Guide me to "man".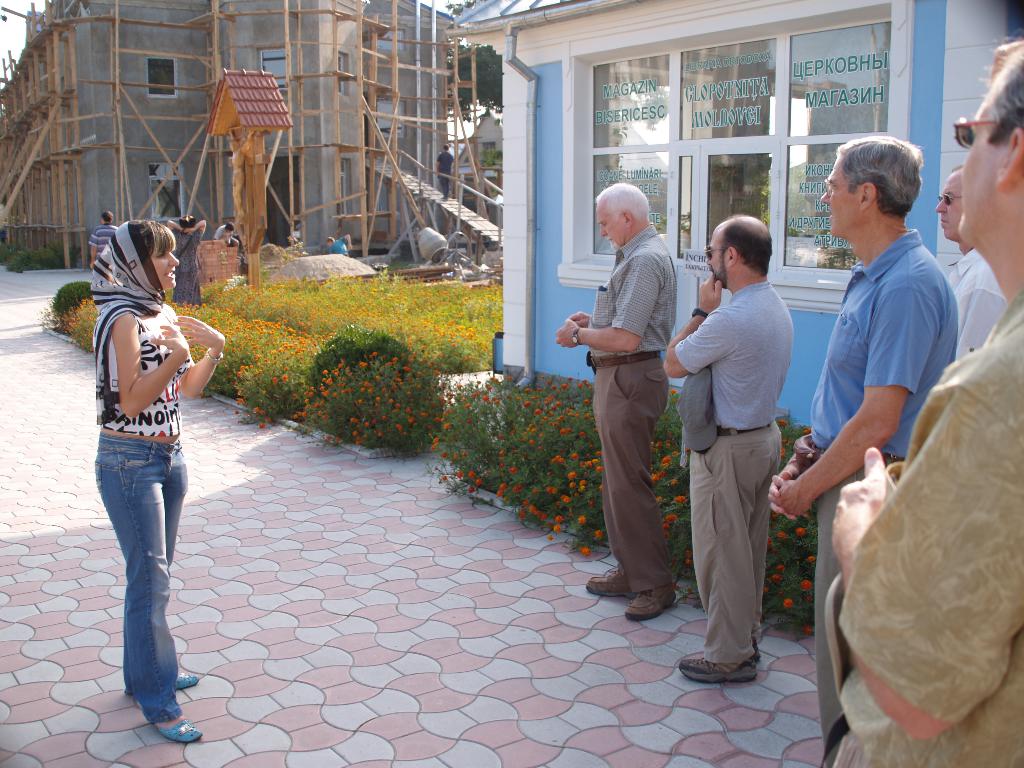
Guidance: 832 36 1023 767.
